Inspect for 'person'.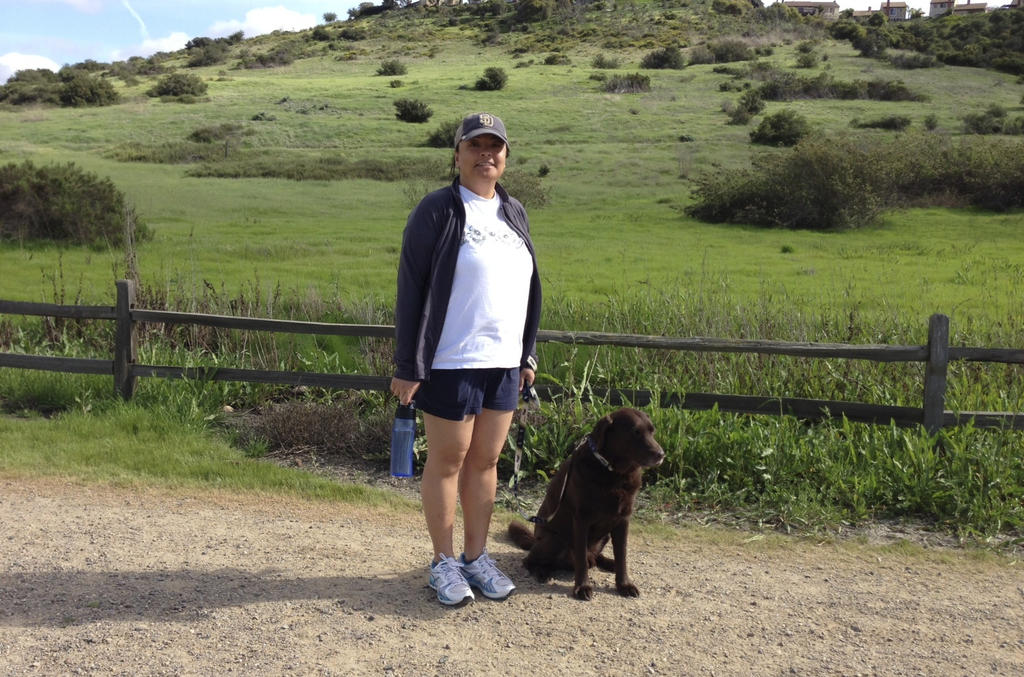
Inspection: 392 117 548 605.
